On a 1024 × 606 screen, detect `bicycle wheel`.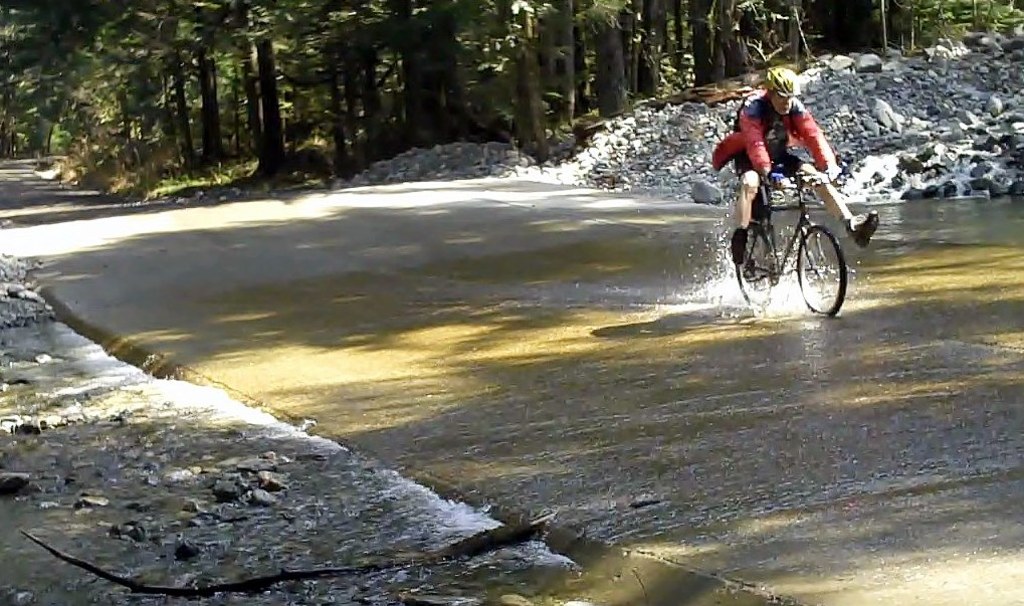
<region>739, 220, 780, 319</region>.
